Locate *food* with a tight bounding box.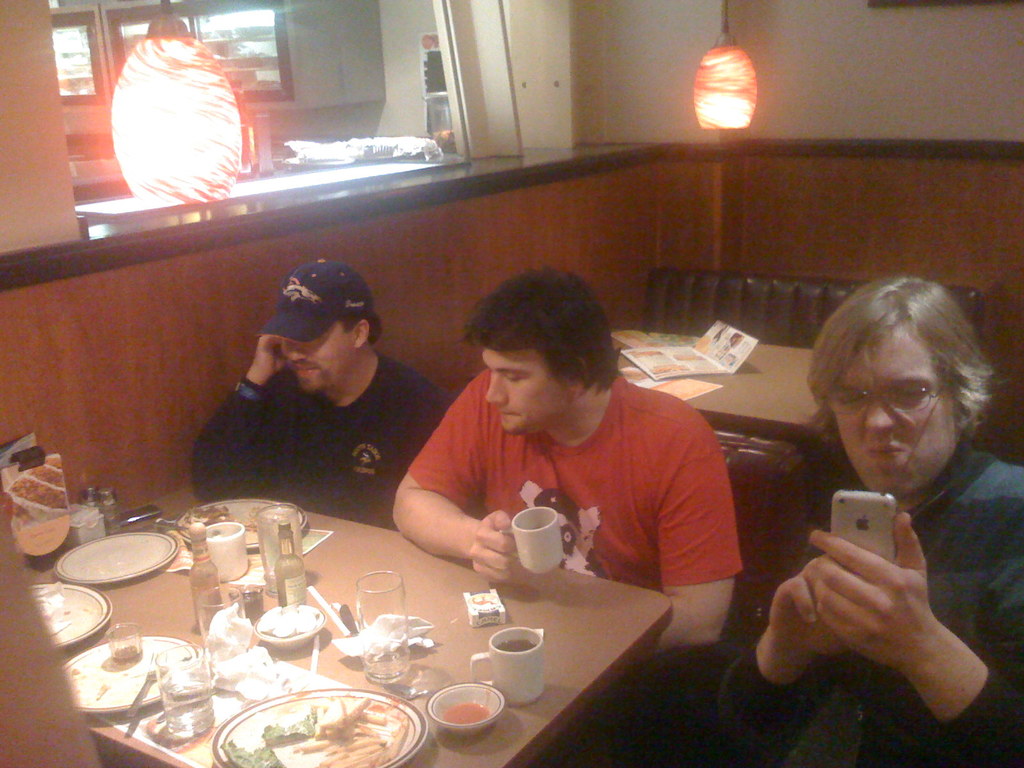
bbox=[181, 503, 264, 536].
